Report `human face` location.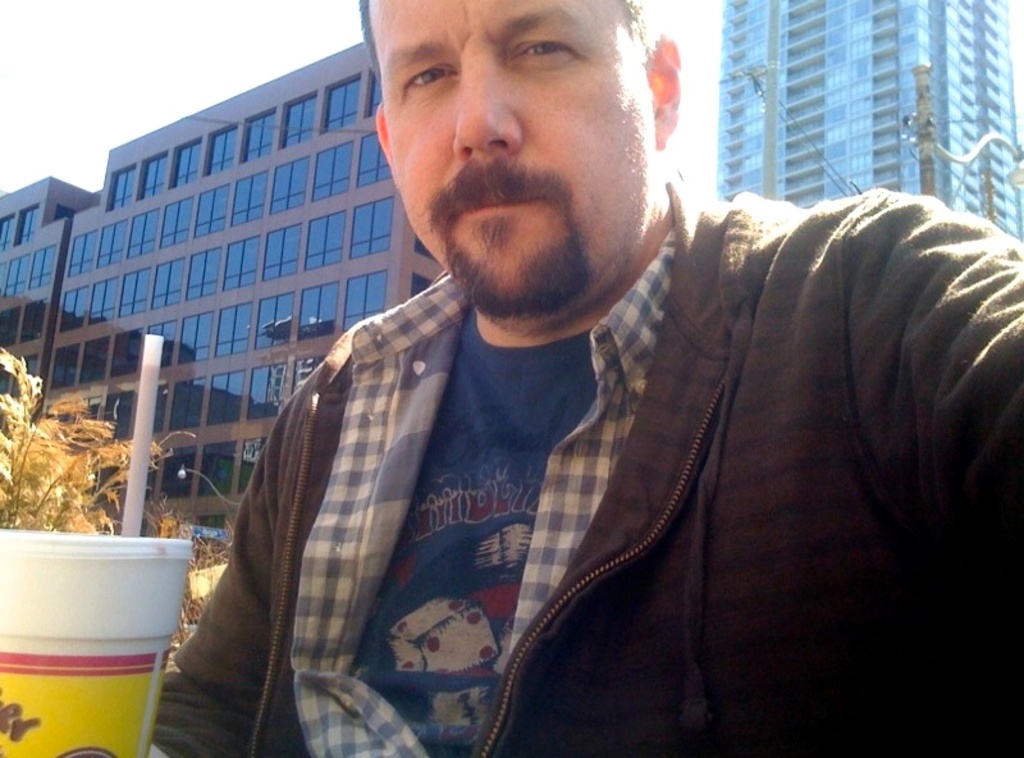
Report: [364,0,644,315].
